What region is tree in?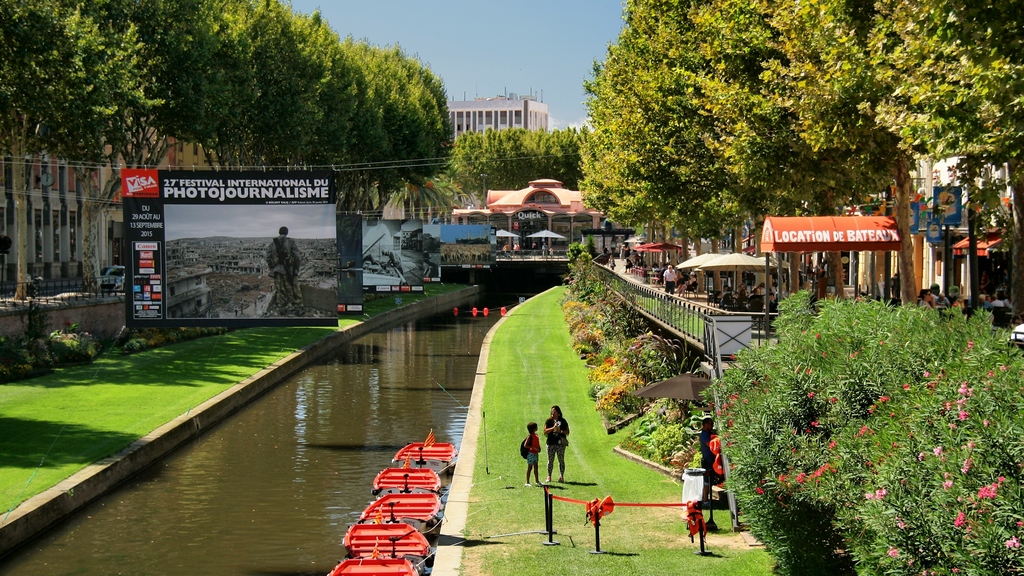
crop(1, 0, 135, 152).
